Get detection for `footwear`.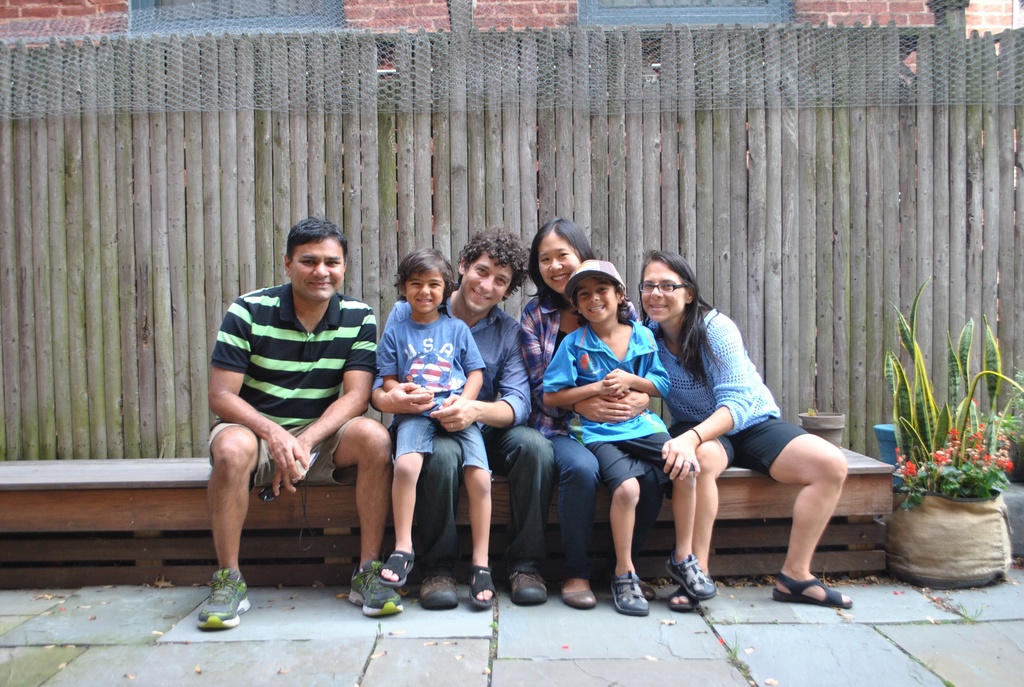
Detection: left=565, top=583, right=595, bottom=611.
